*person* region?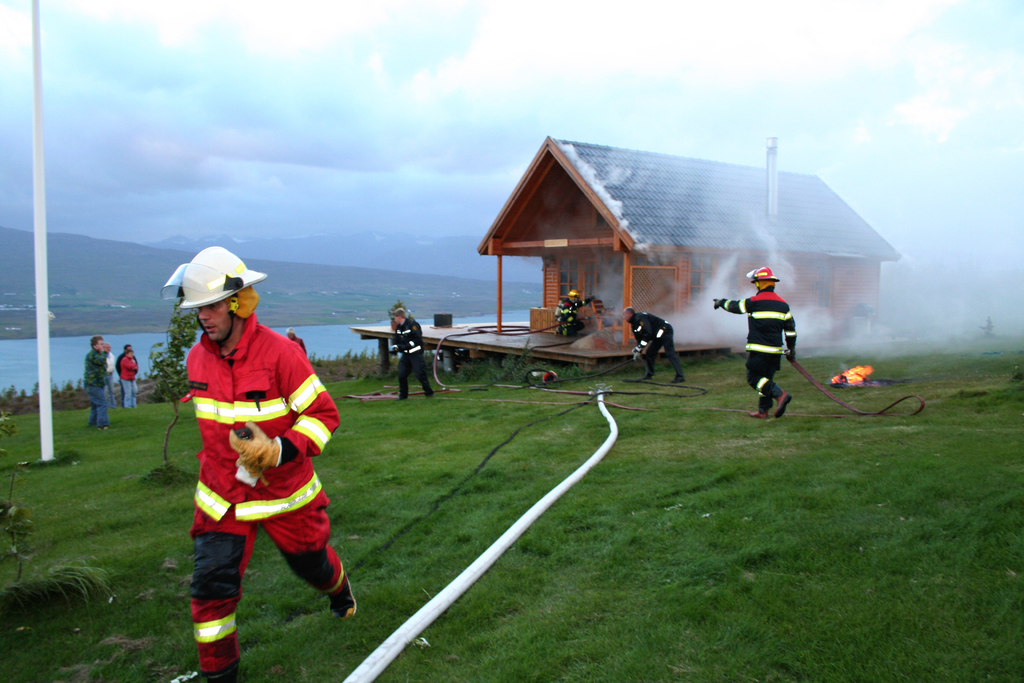
BBox(116, 343, 136, 415)
